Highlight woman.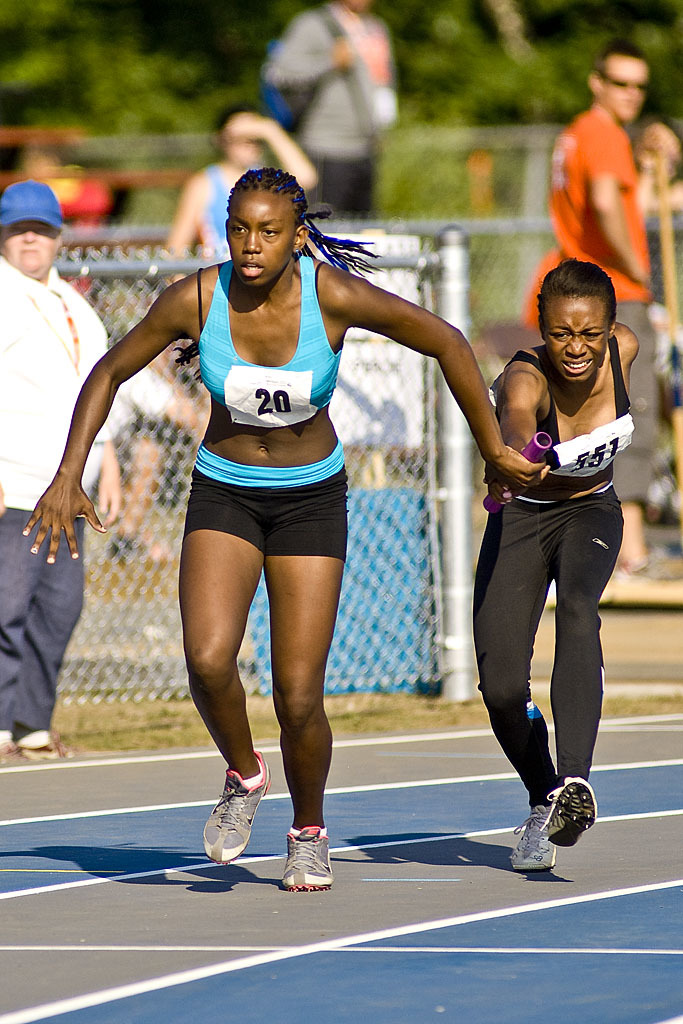
Highlighted region: BBox(166, 100, 316, 261).
